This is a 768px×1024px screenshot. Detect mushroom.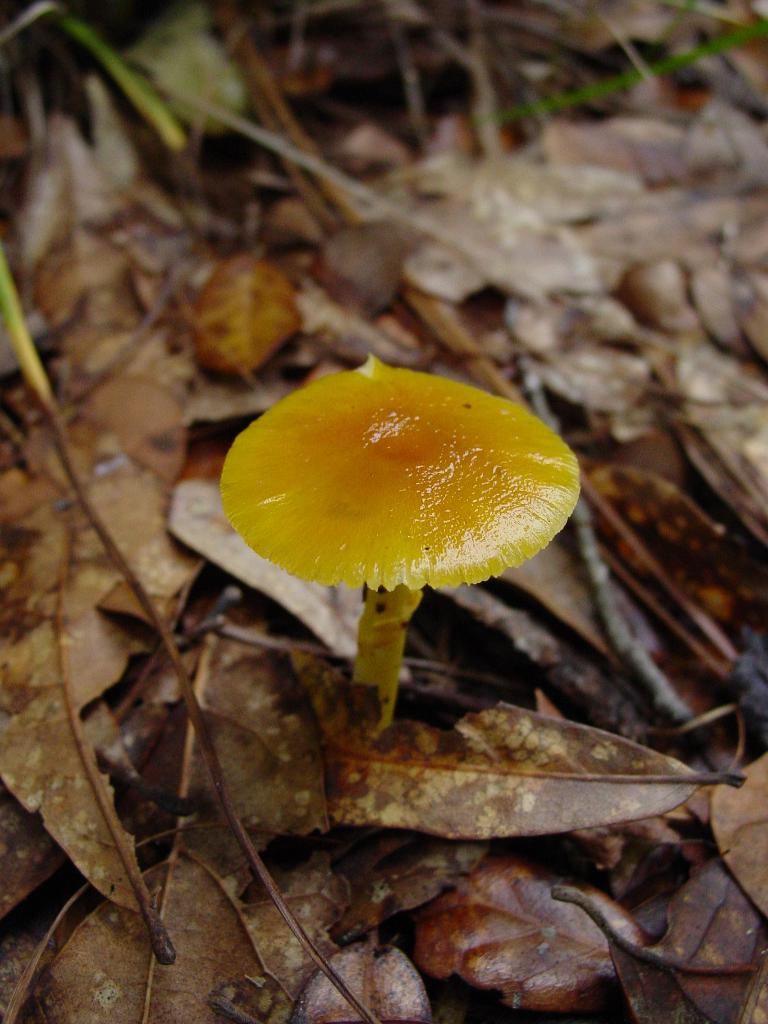
<region>222, 358, 584, 737</region>.
